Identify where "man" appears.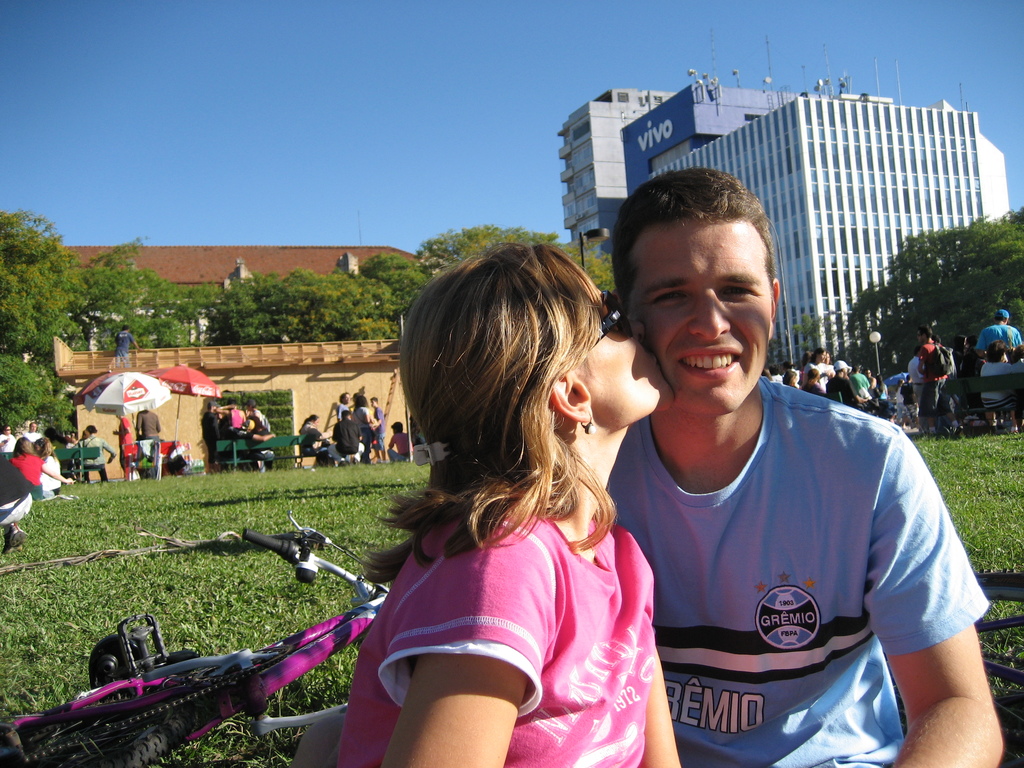
Appears at (x1=598, y1=215, x2=980, y2=767).
